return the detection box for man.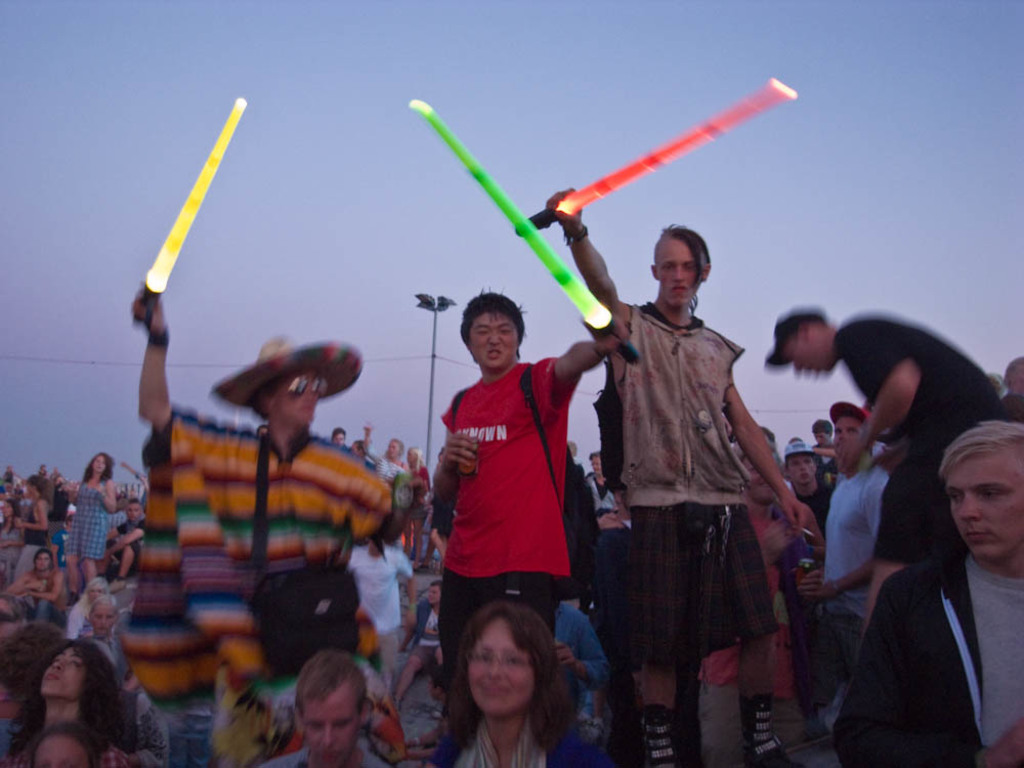
563, 213, 804, 730.
